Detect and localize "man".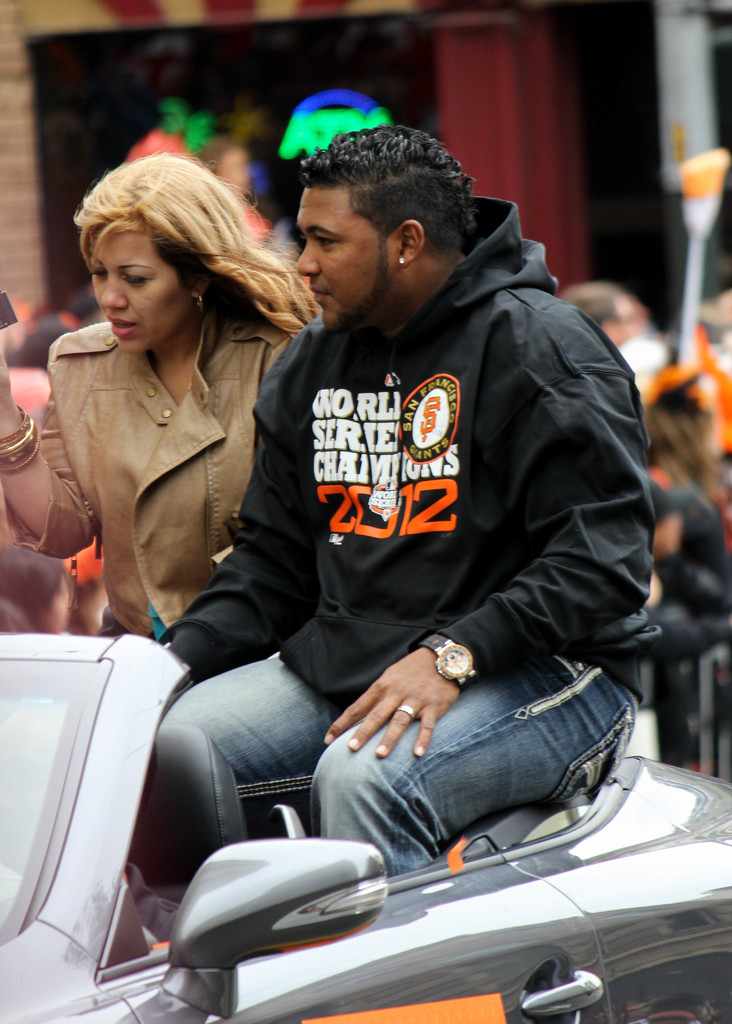
Localized at crop(129, 115, 663, 1023).
